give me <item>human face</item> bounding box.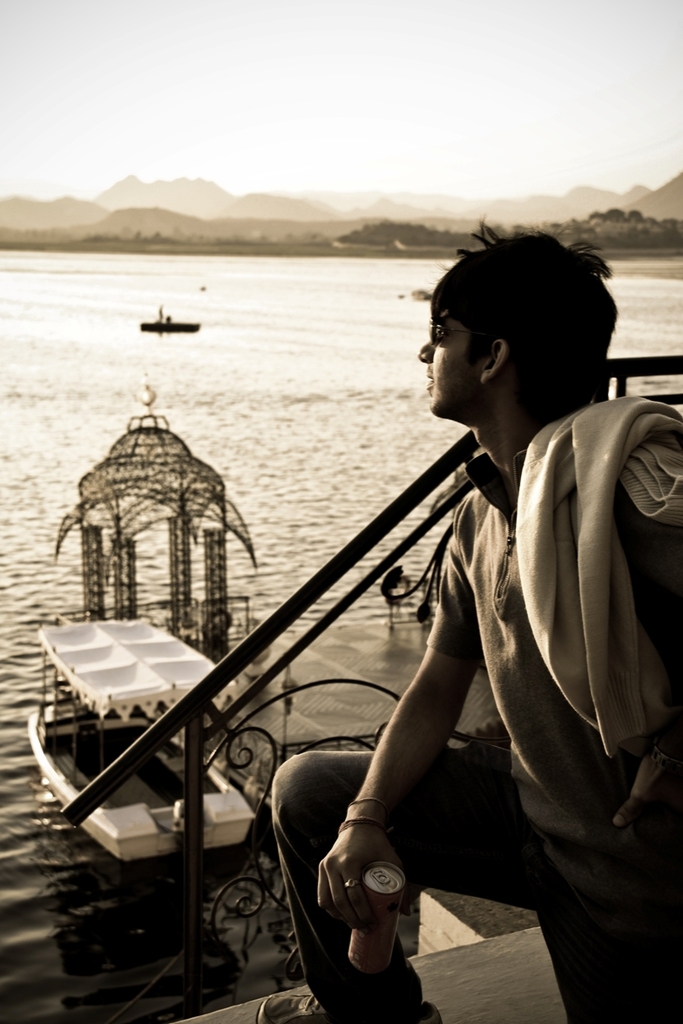
<bbox>418, 302, 485, 413</bbox>.
